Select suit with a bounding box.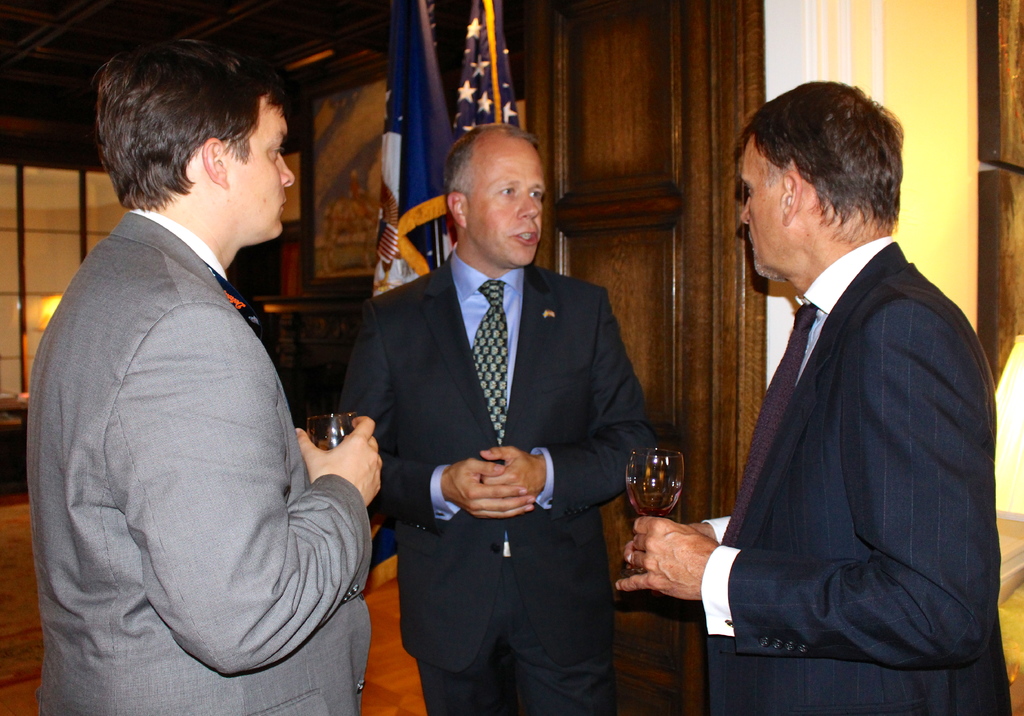
bbox(24, 212, 374, 715).
